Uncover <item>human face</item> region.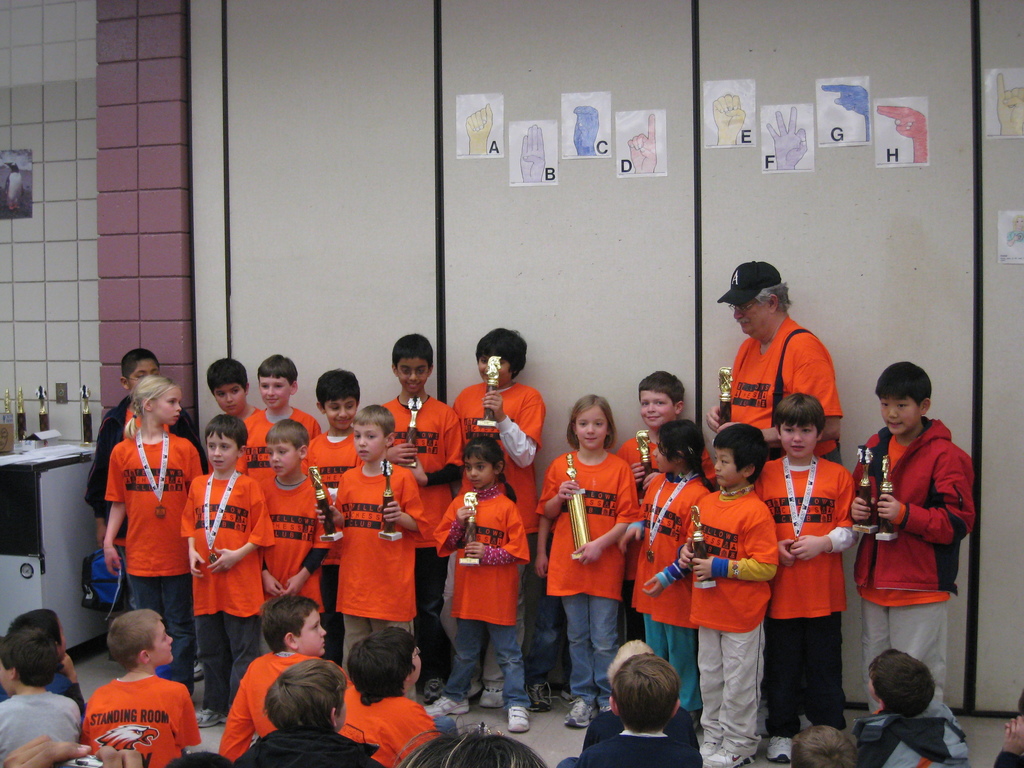
Uncovered: l=207, t=438, r=239, b=470.
